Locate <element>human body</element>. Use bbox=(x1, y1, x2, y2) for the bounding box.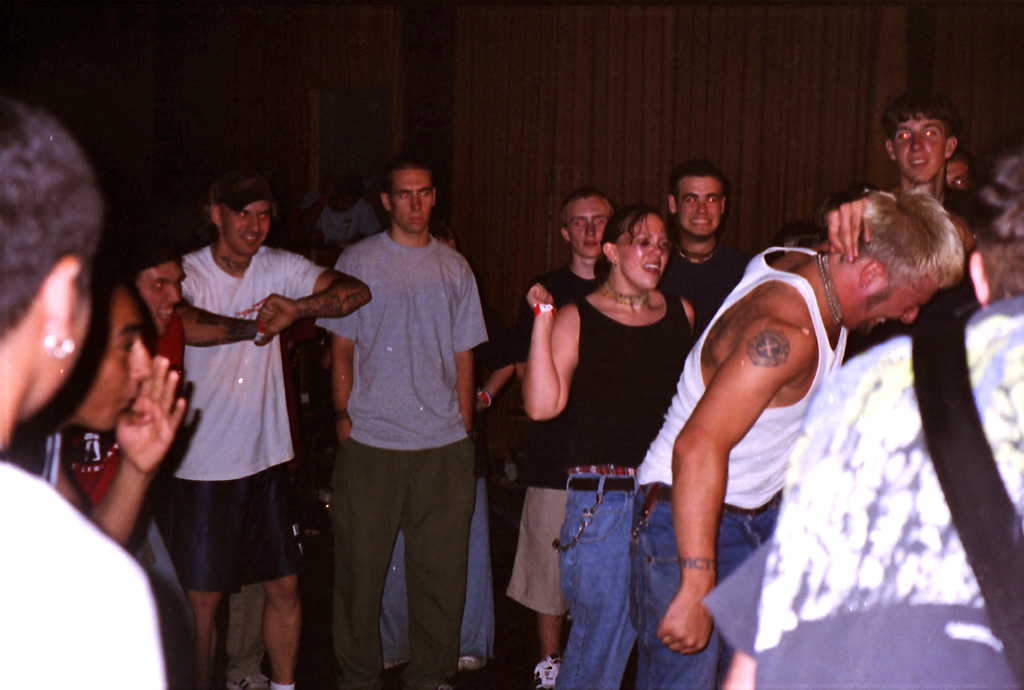
bbox=(0, 92, 174, 689).
